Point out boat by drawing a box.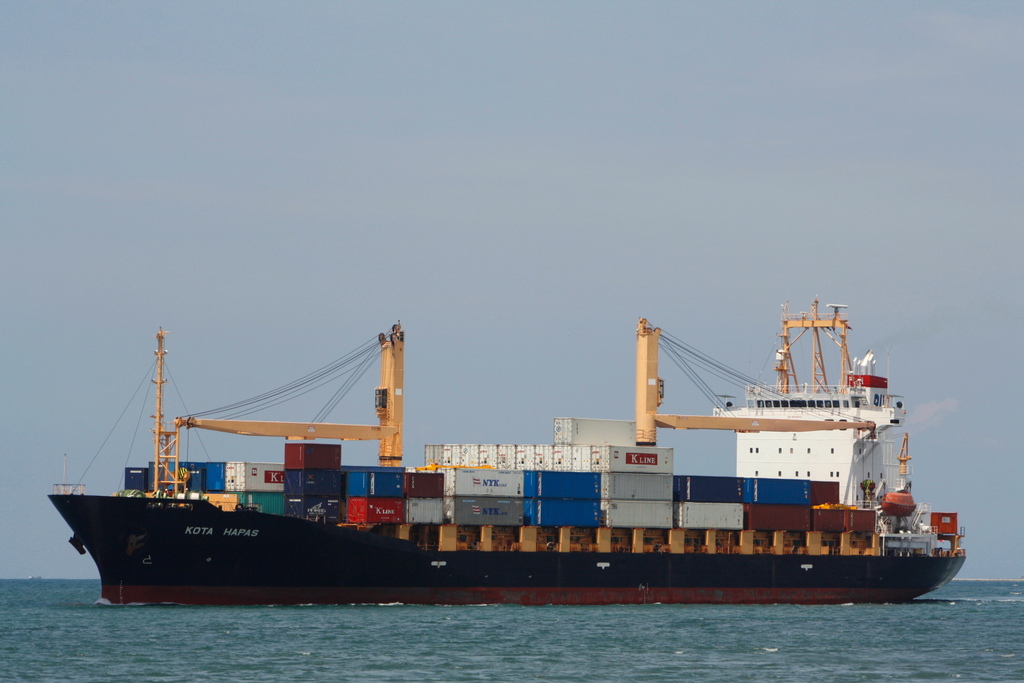
40/280/956/615.
